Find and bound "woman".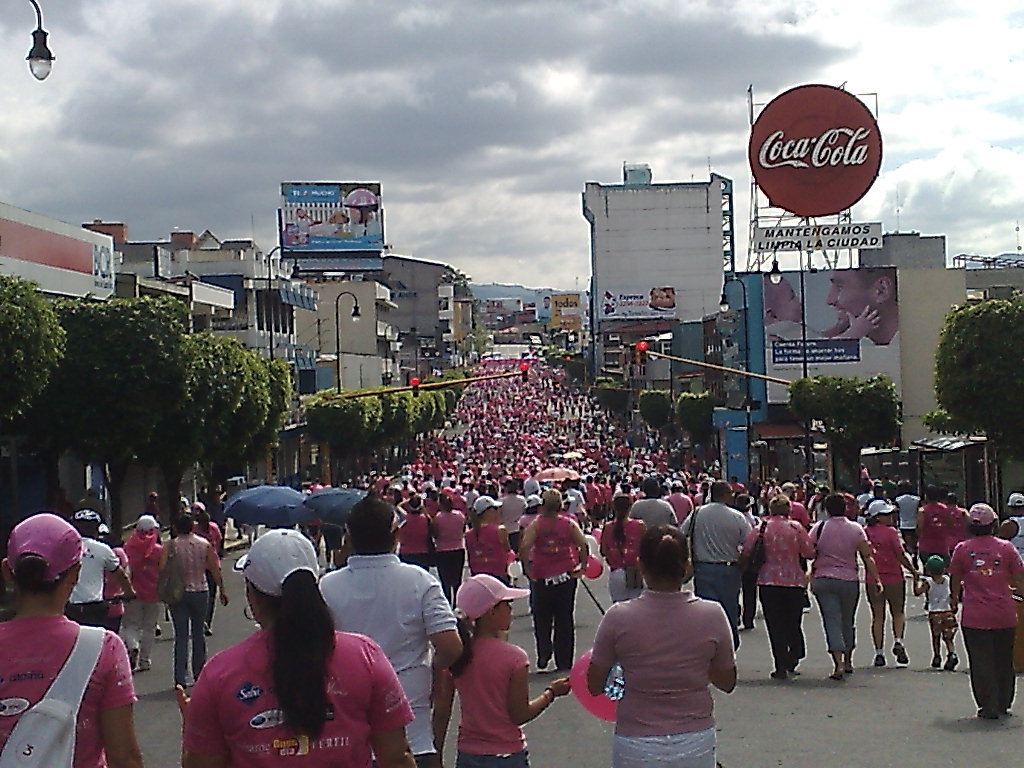
Bound: [517,488,587,666].
